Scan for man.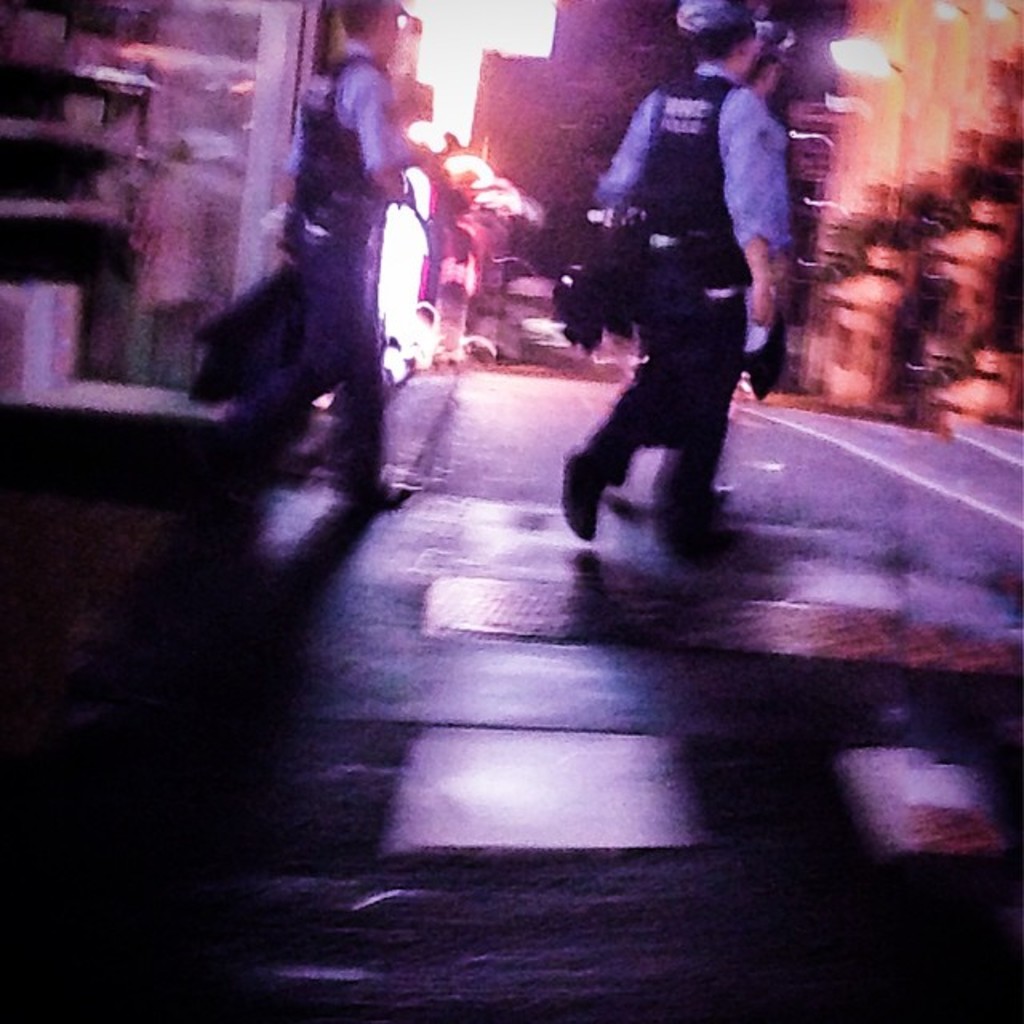
Scan result: <box>211,0,411,498</box>.
